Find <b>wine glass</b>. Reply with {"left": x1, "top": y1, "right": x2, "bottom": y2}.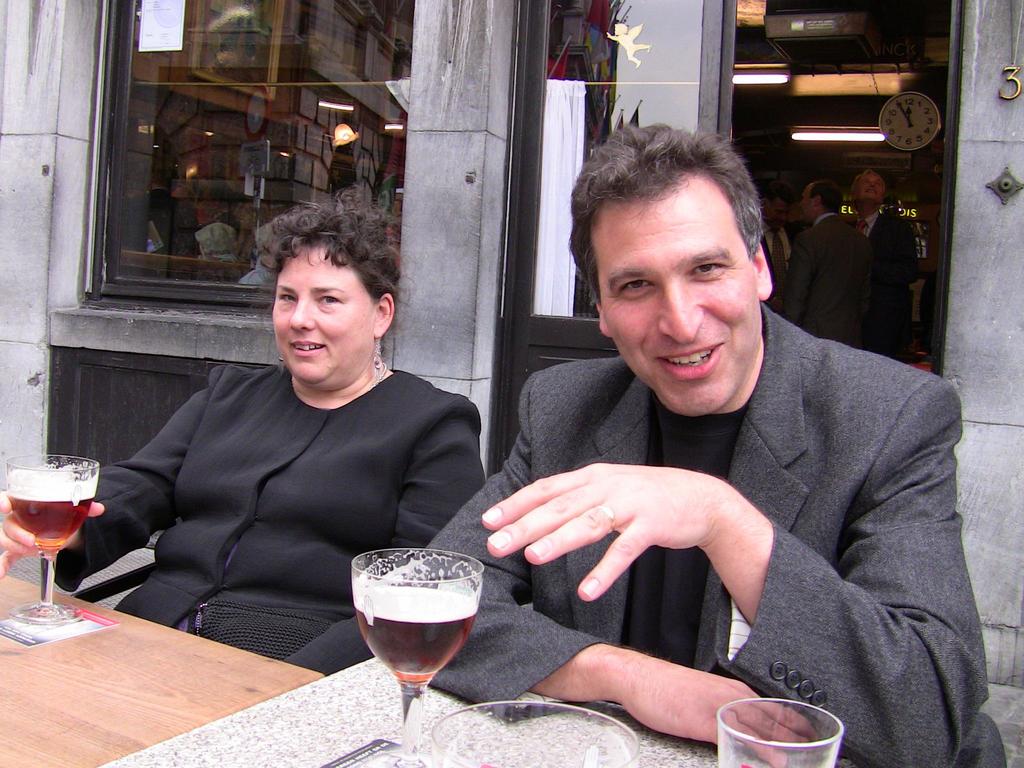
{"left": 3, "top": 450, "right": 99, "bottom": 622}.
